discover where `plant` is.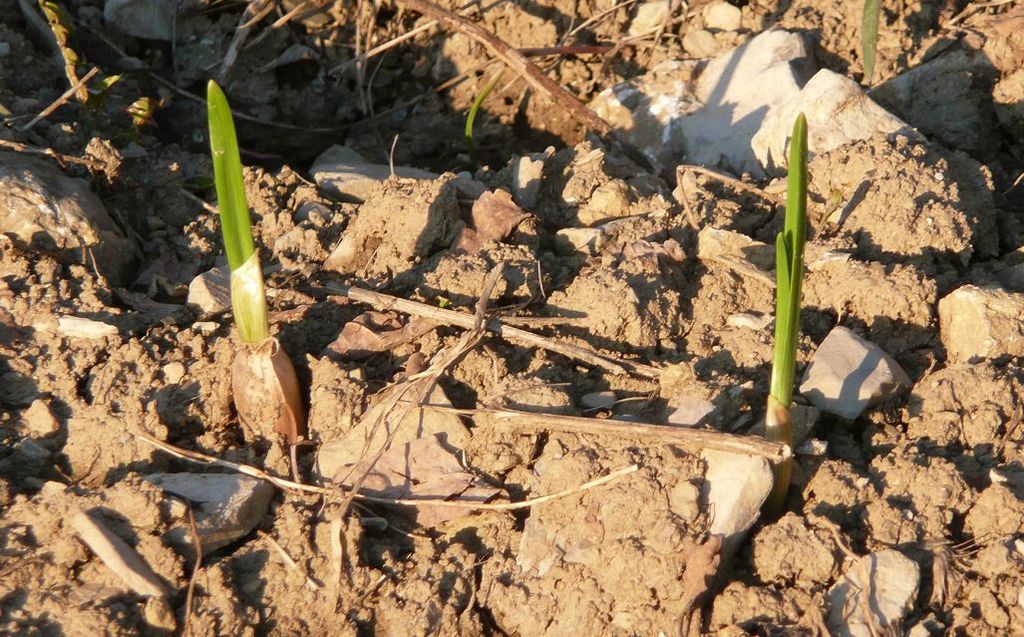
Discovered at select_region(764, 110, 812, 516).
